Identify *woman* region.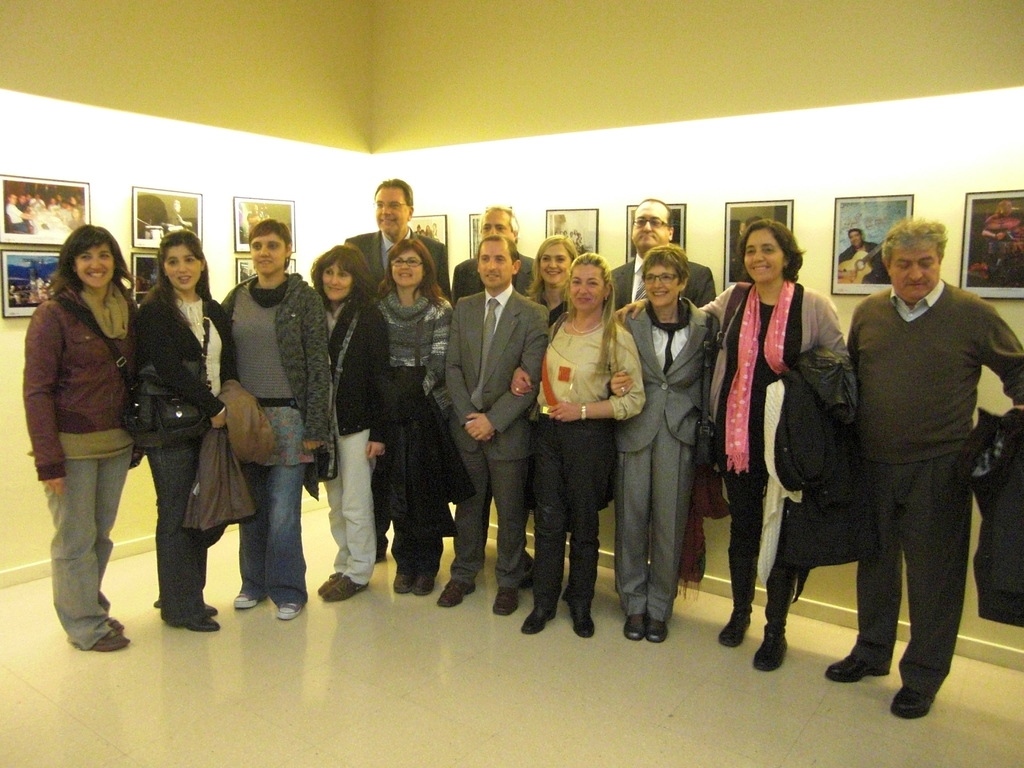
Region: 23, 223, 141, 652.
